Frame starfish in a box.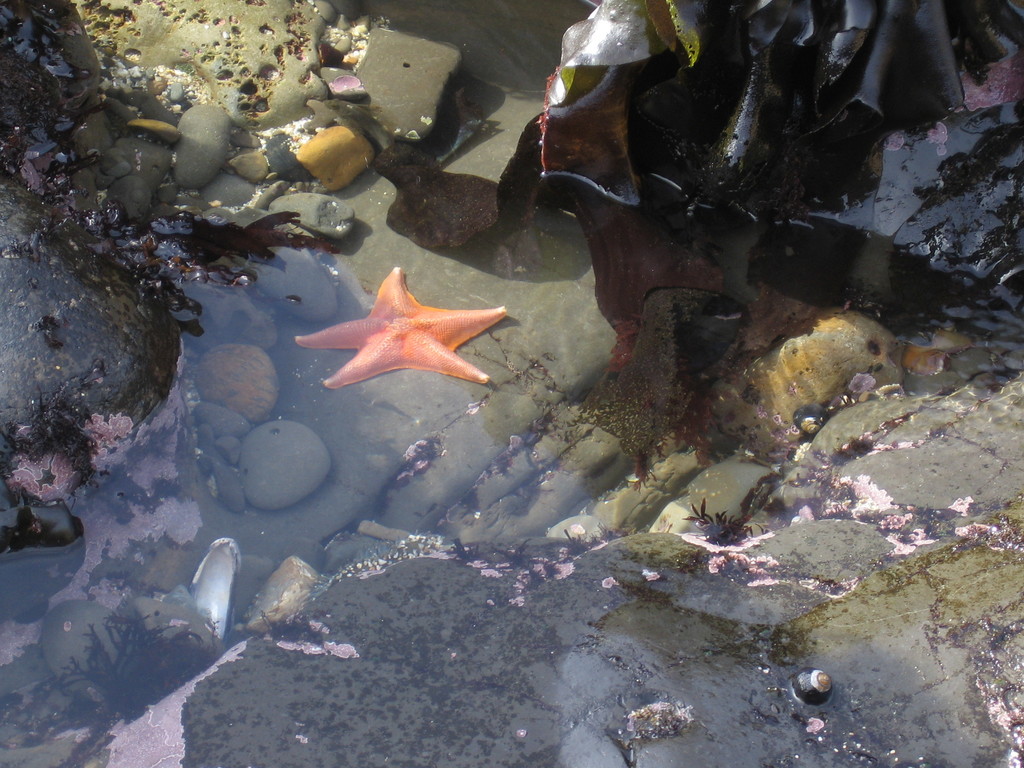
(x1=292, y1=268, x2=505, y2=390).
